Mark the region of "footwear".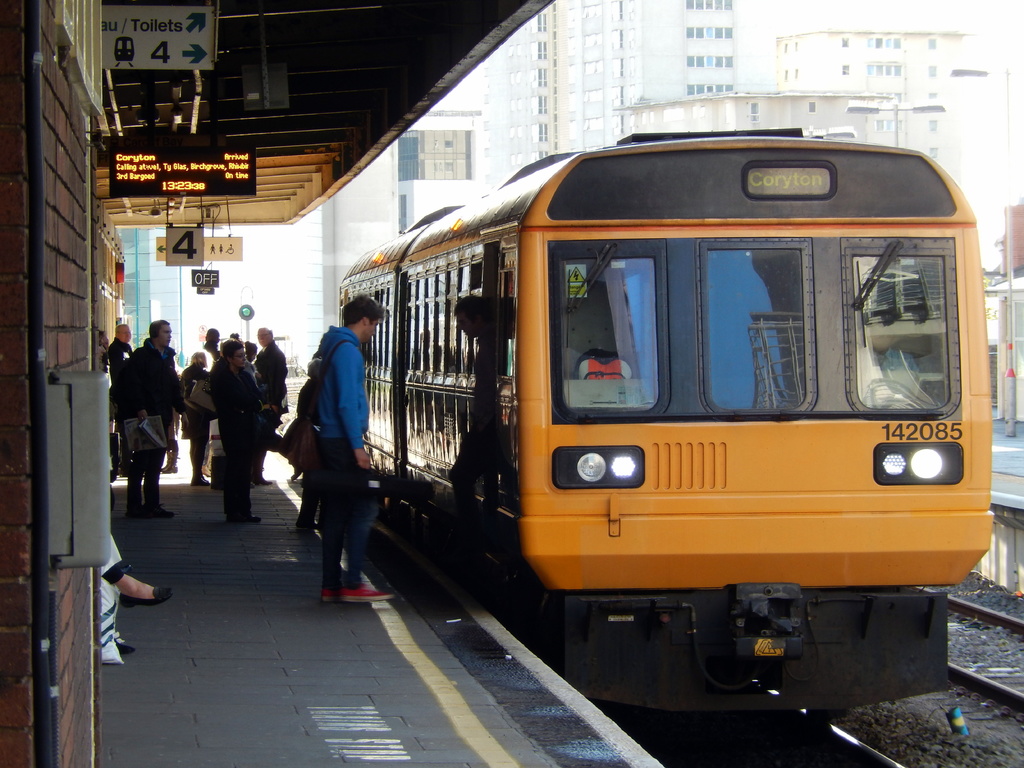
Region: pyautogui.locateOnScreen(150, 502, 173, 515).
